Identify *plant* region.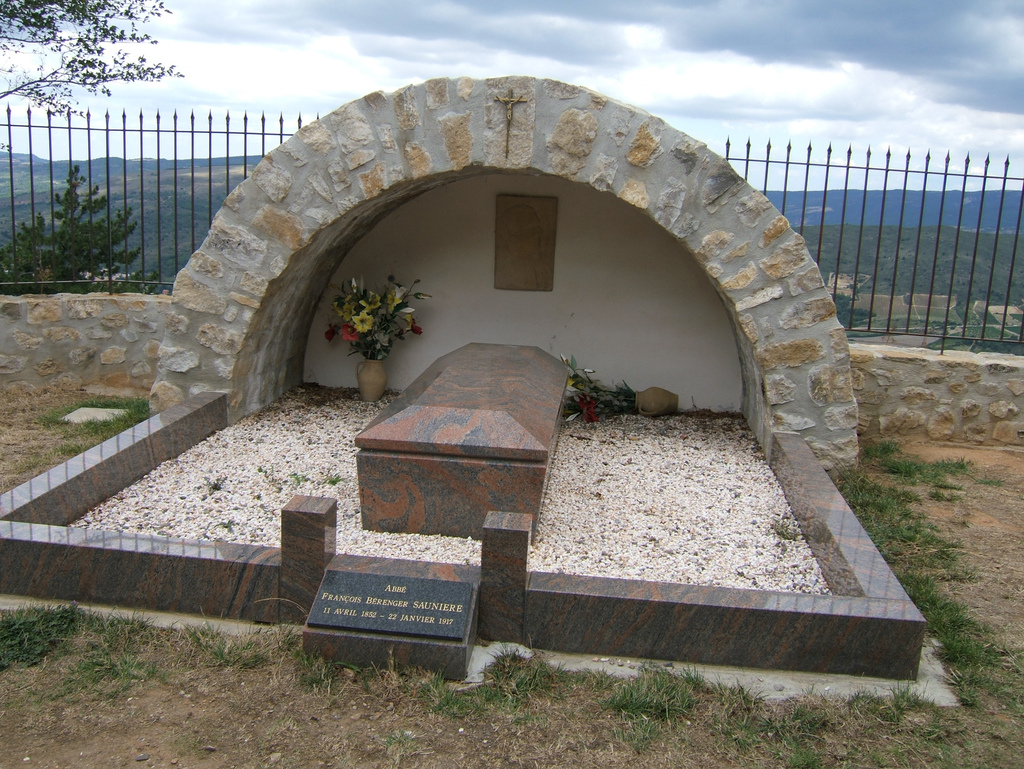
Region: [x1=568, y1=668, x2=704, y2=762].
